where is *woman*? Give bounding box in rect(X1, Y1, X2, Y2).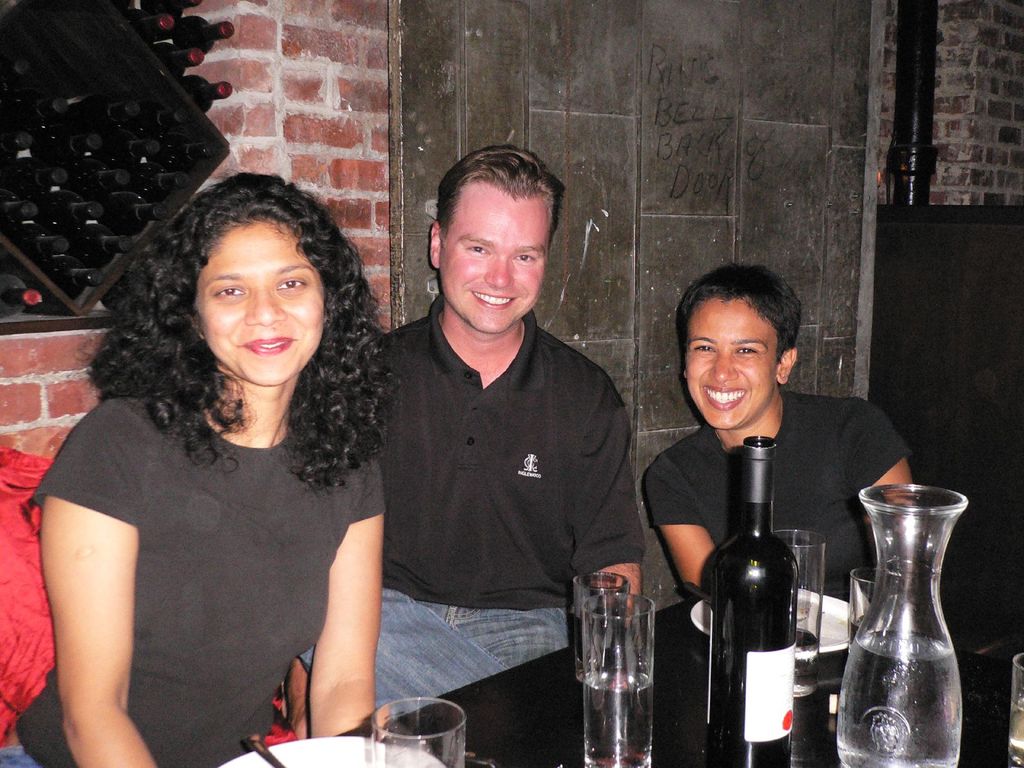
rect(32, 169, 417, 760).
